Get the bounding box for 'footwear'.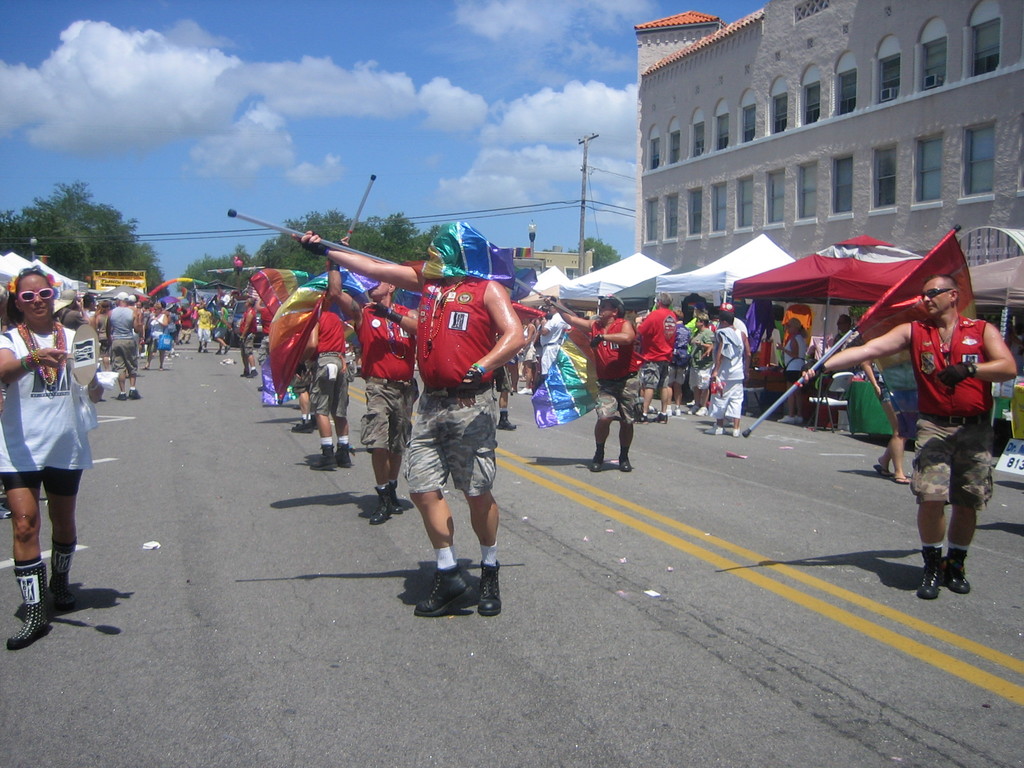
{"x1": 412, "y1": 566, "x2": 477, "y2": 617}.
